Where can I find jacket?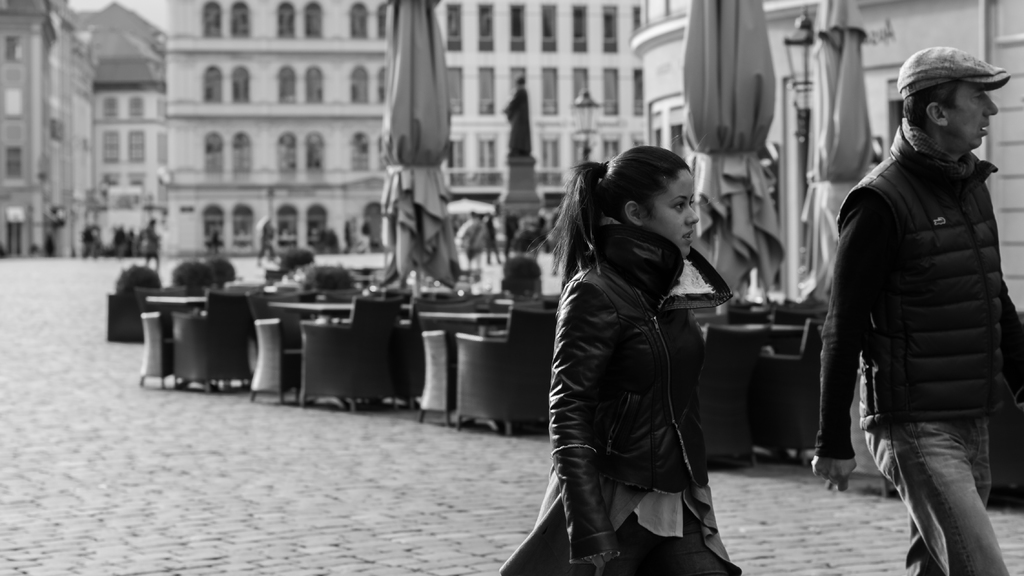
You can find it at rect(831, 121, 1023, 436).
